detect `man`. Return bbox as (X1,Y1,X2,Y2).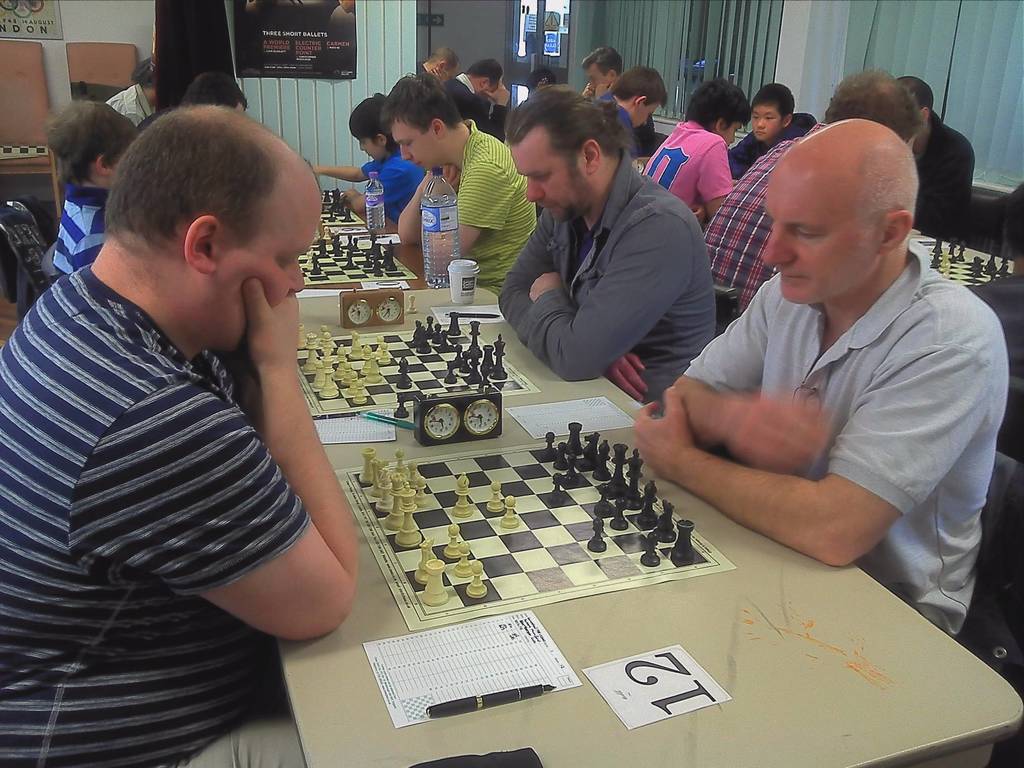
(593,62,673,159).
